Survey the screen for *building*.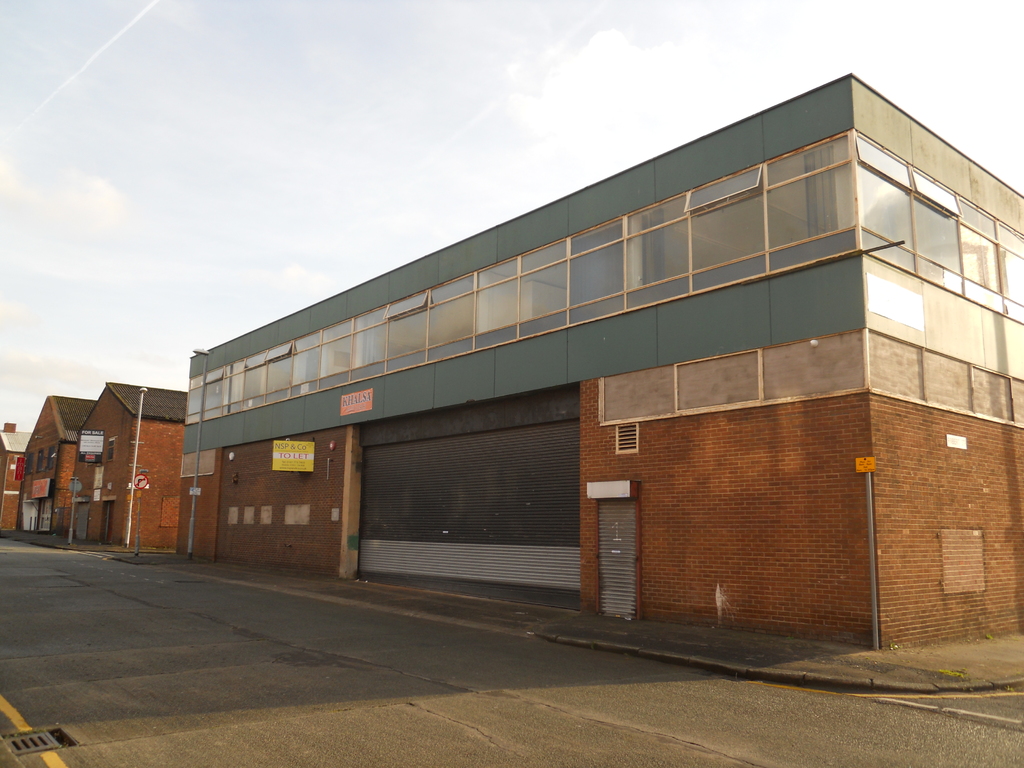
Survey found: x1=0, y1=421, x2=36, y2=535.
